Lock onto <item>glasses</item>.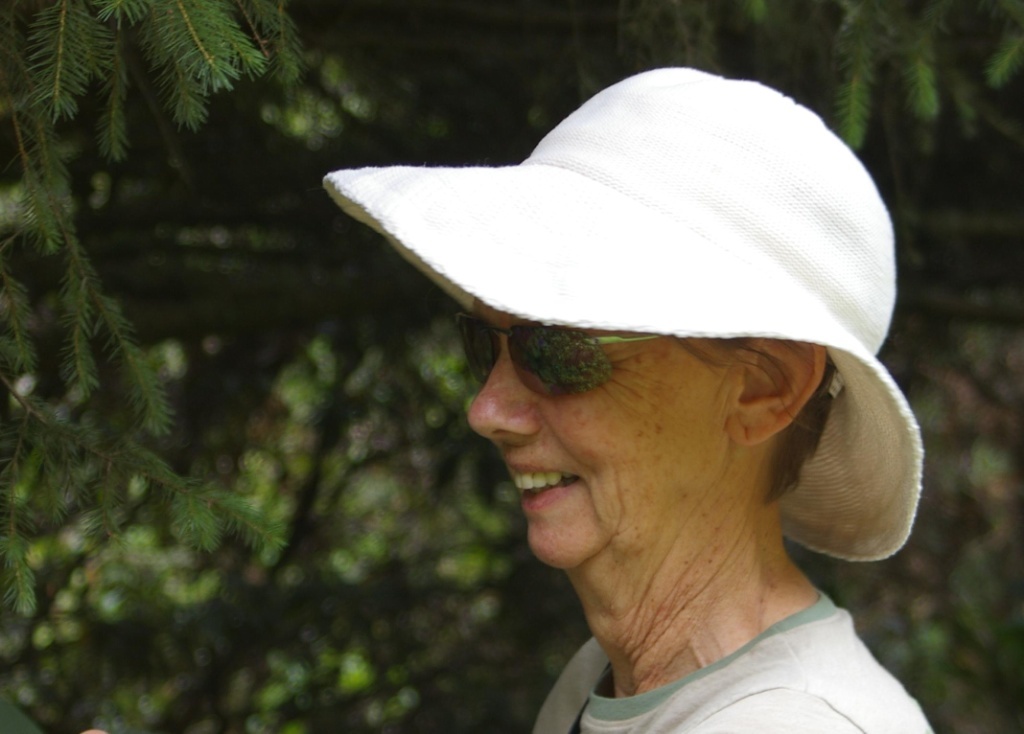
Locked: x1=452, y1=311, x2=669, y2=396.
